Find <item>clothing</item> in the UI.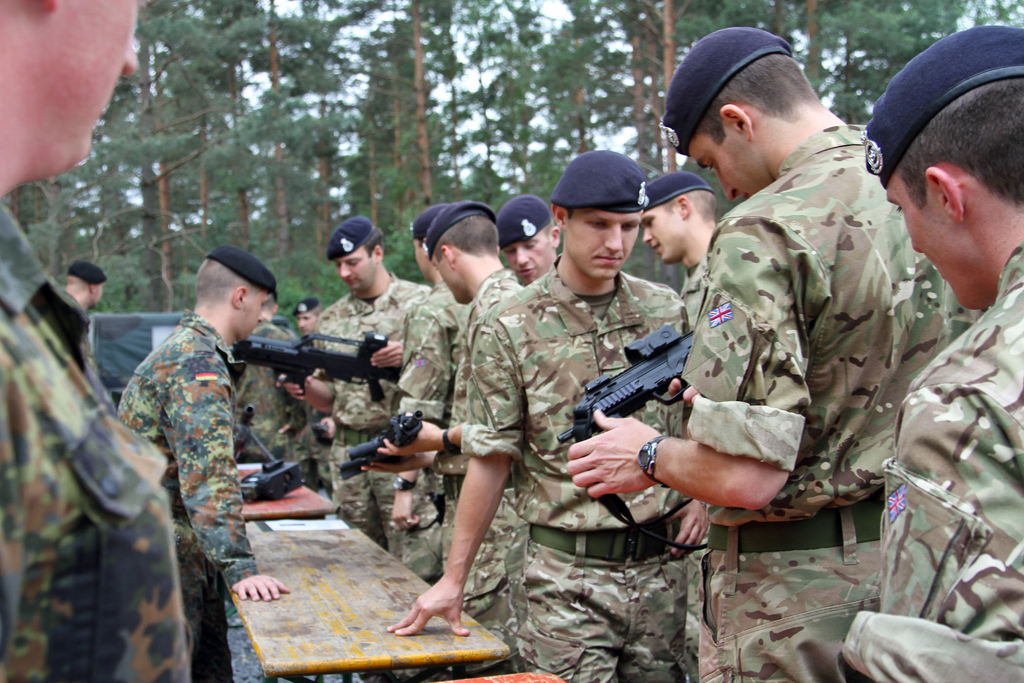
UI element at BBox(460, 251, 680, 682).
